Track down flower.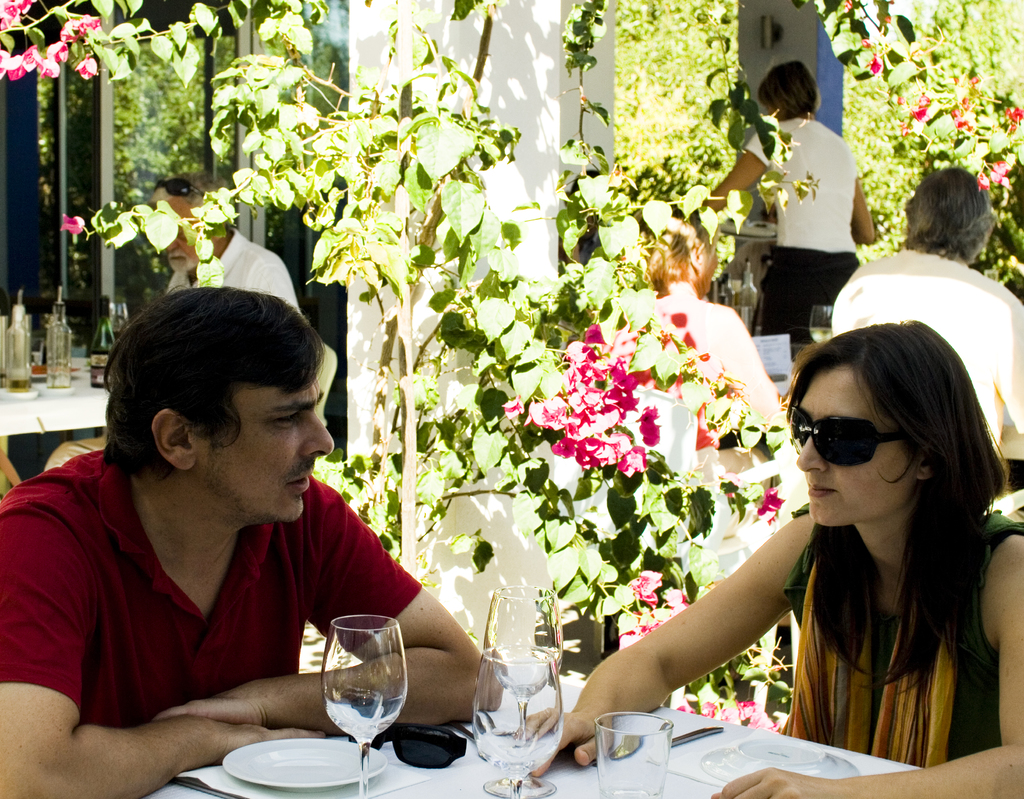
Tracked to 62,207,84,238.
